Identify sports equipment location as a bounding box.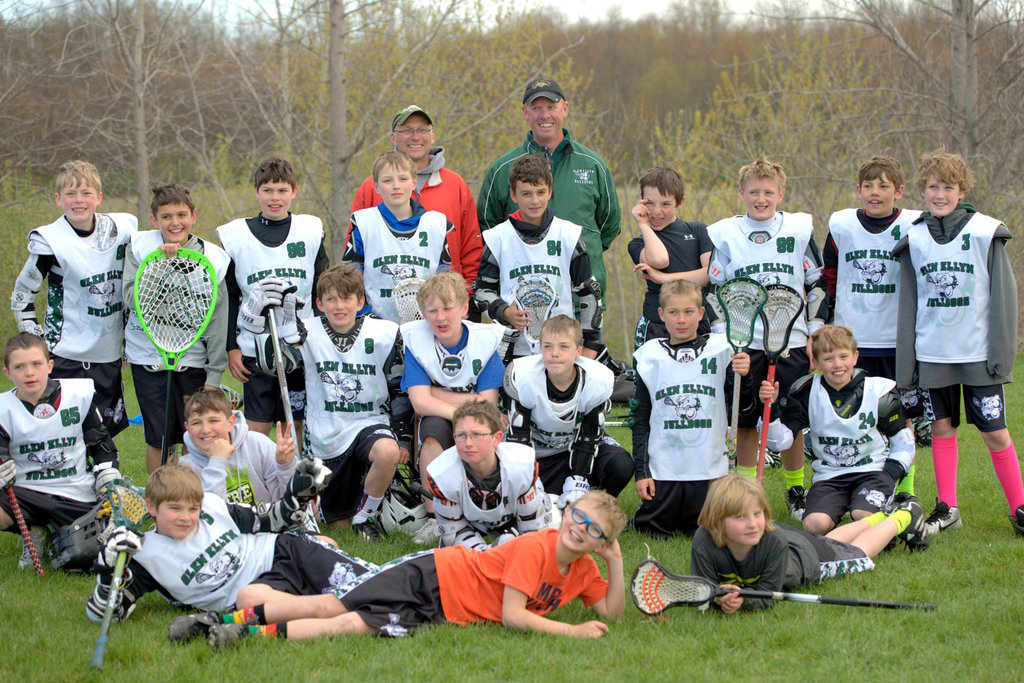
left=1010, top=504, right=1023, bottom=530.
